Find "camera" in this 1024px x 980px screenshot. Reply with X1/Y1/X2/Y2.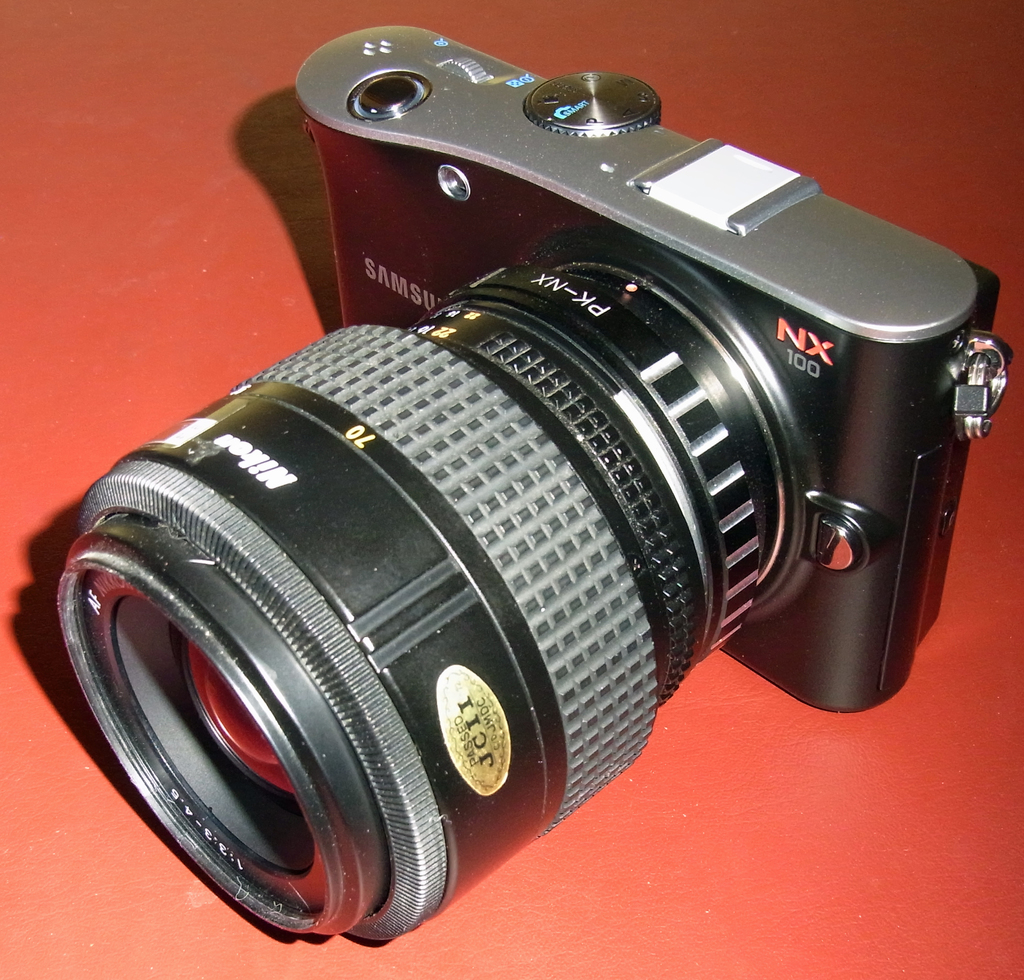
54/19/1005/942.
